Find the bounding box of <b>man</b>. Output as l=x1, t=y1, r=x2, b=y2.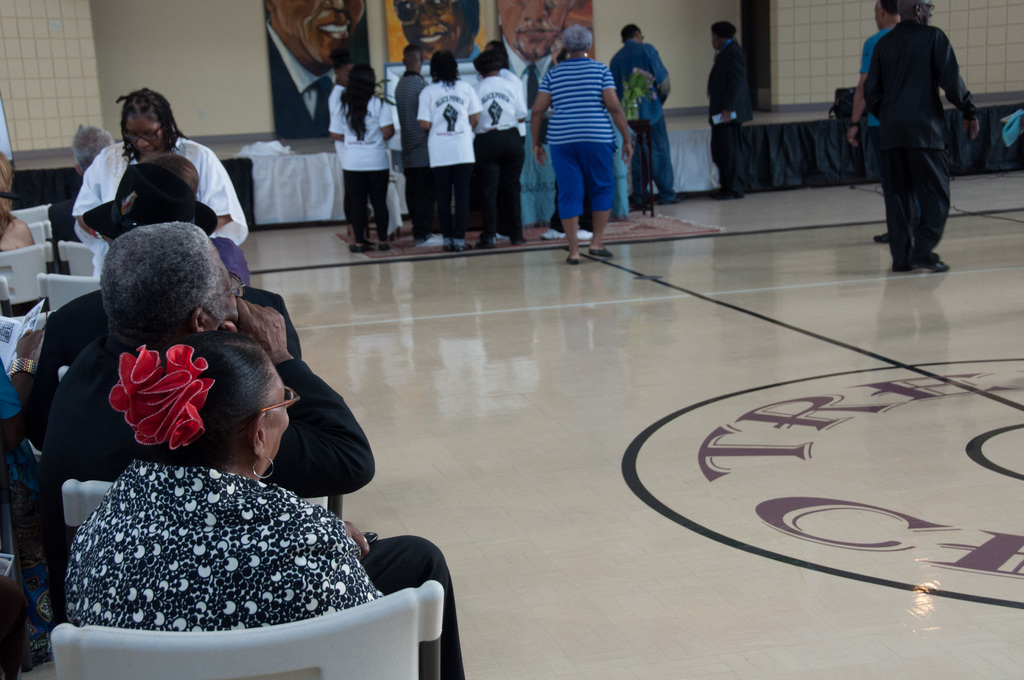
l=846, t=0, r=922, b=244.
